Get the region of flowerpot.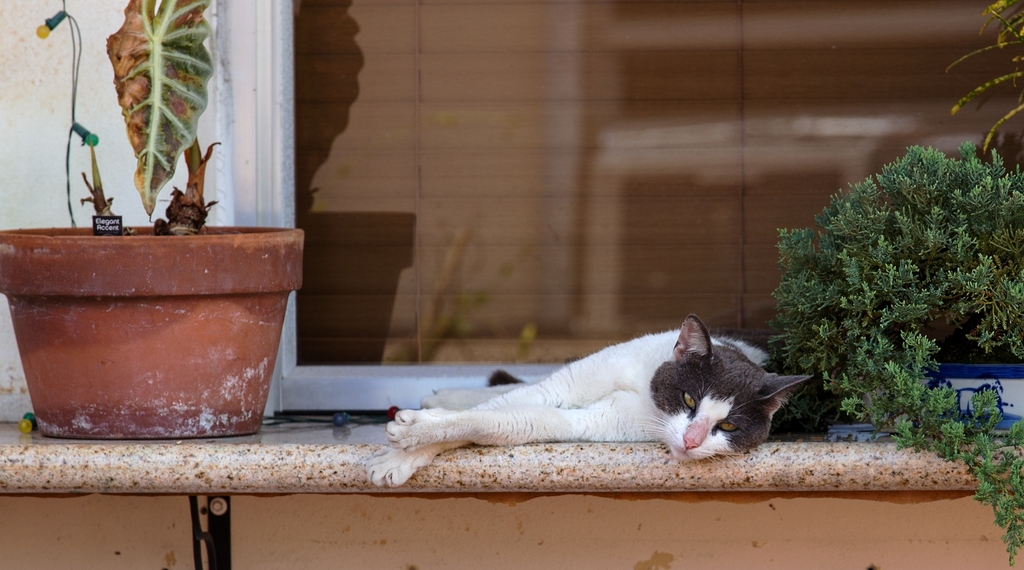
detection(3, 225, 285, 439).
